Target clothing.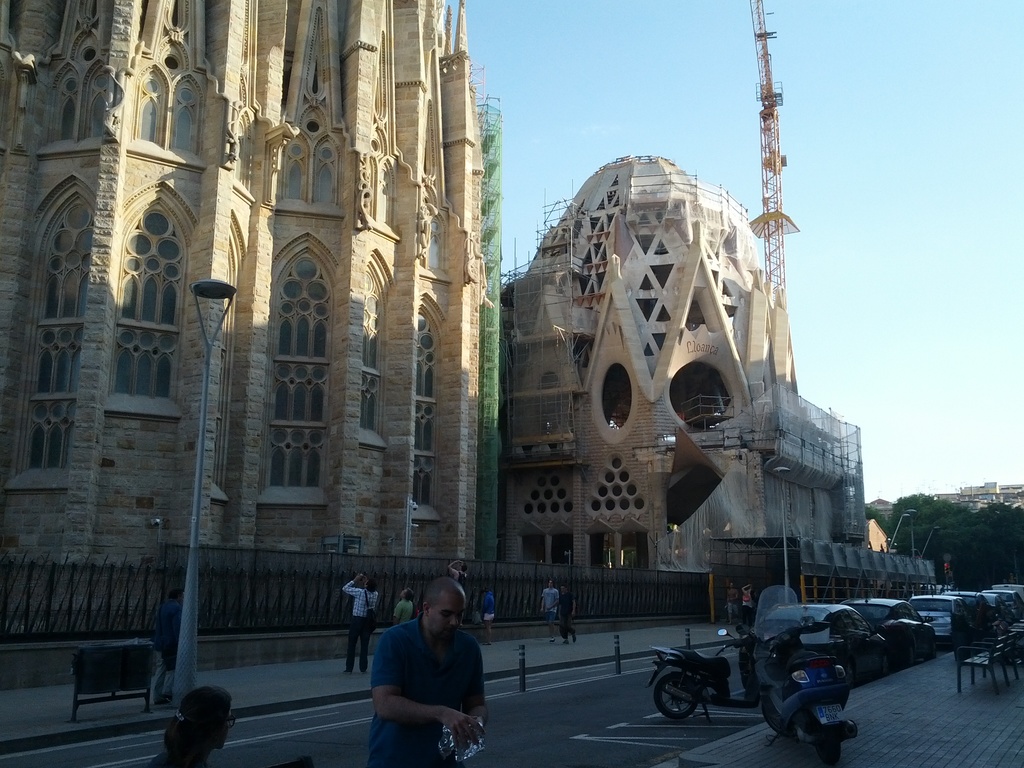
Target region: bbox=(541, 582, 554, 623).
